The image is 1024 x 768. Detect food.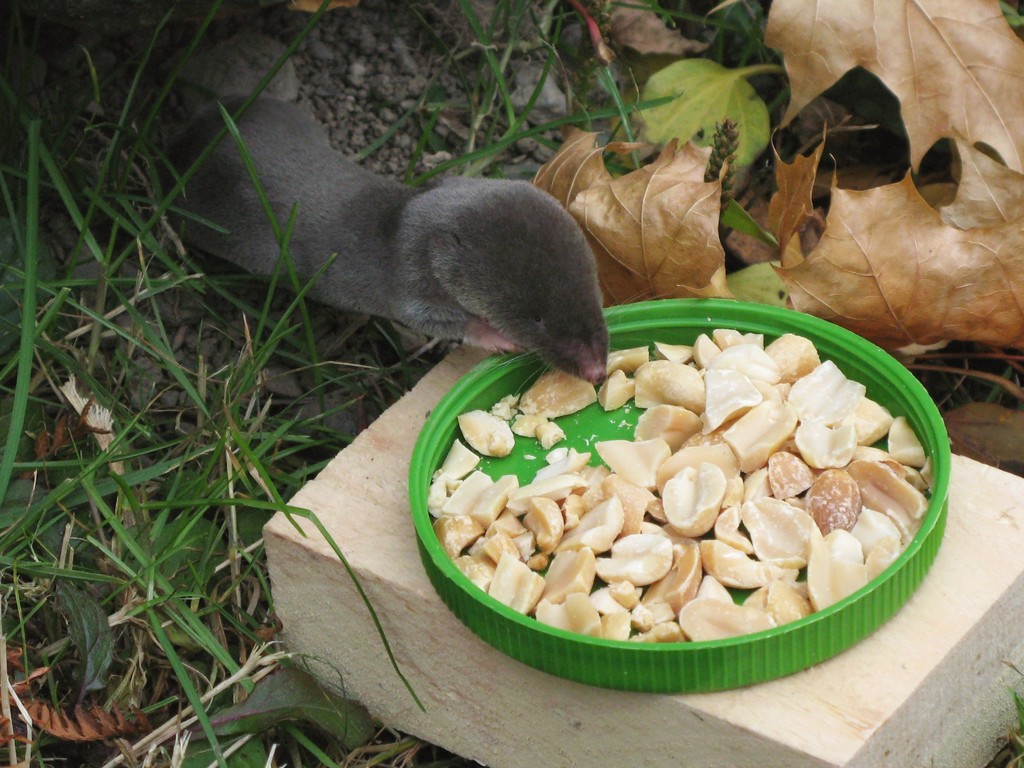
Detection: (left=451, top=290, right=927, bottom=669).
